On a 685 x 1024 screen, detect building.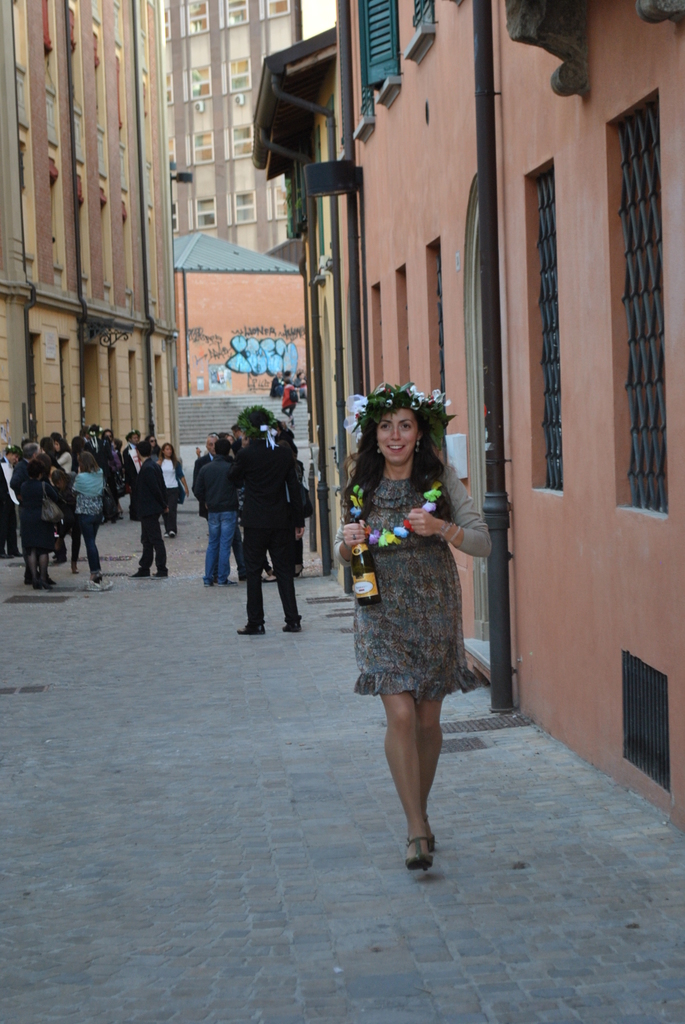
bbox=(254, 19, 349, 566).
